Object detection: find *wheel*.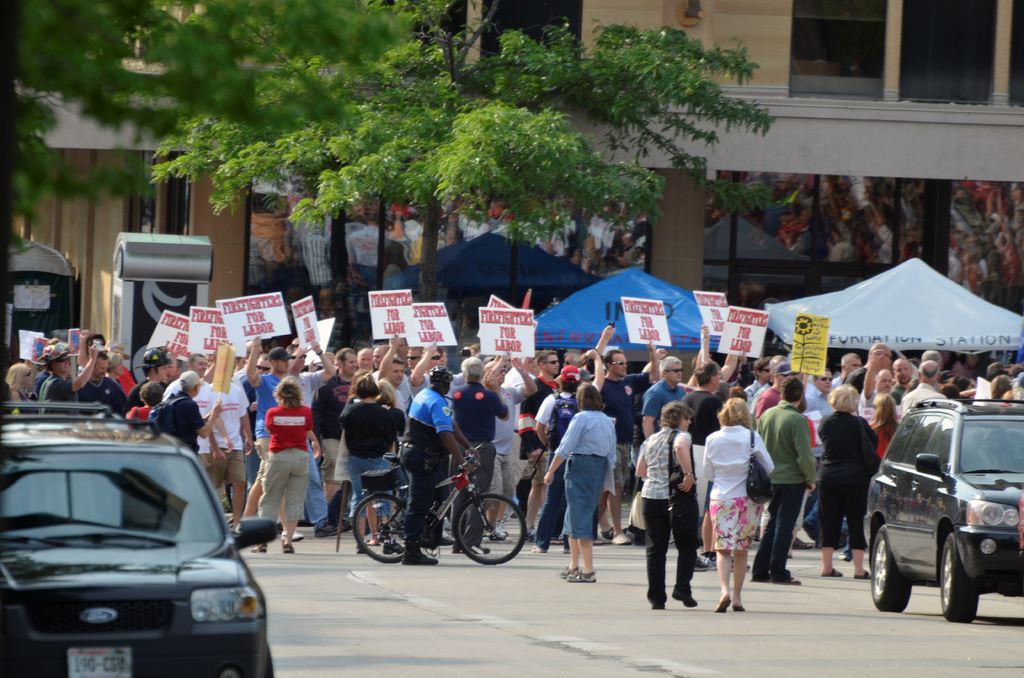
x1=940 y1=535 x2=979 y2=615.
